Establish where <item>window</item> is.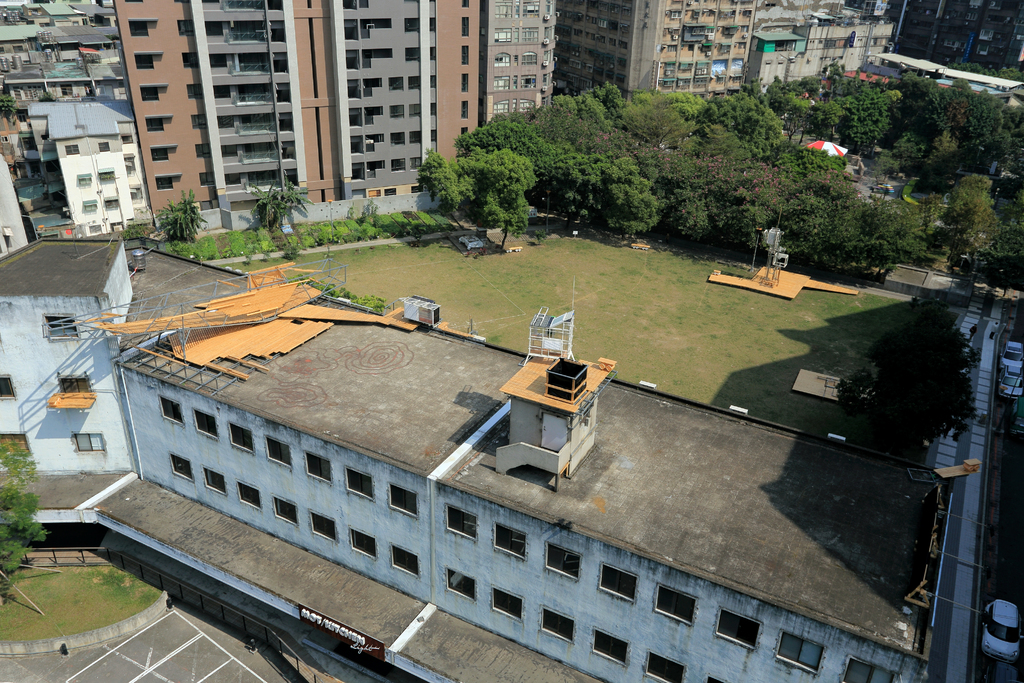
Established at 588 32 595 41.
